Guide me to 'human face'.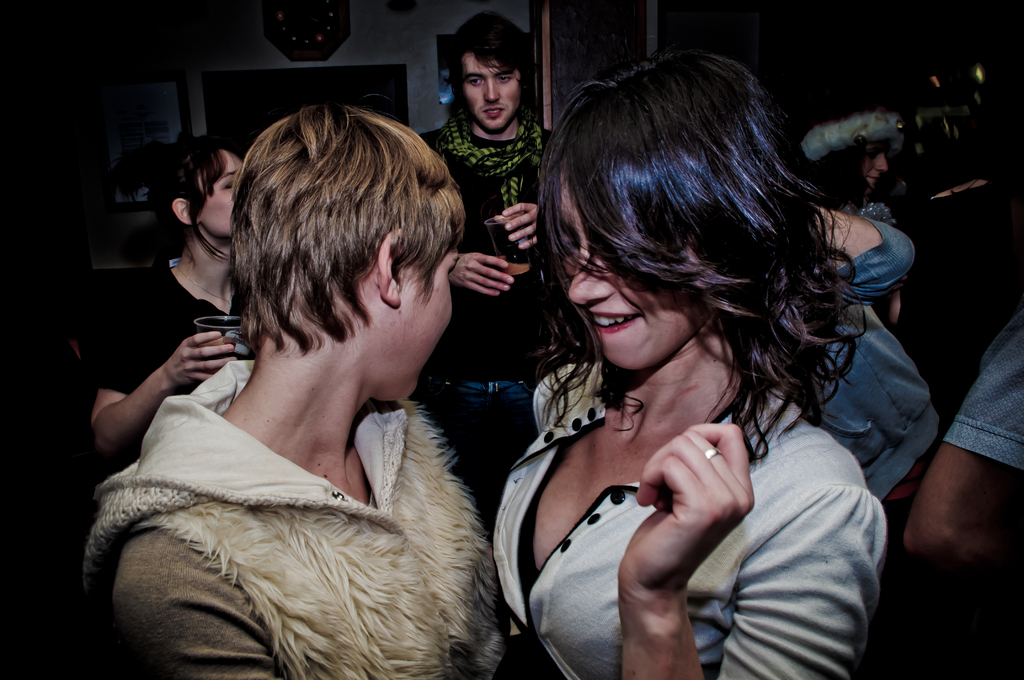
Guidance: detection(566, 191, 700, 368).
